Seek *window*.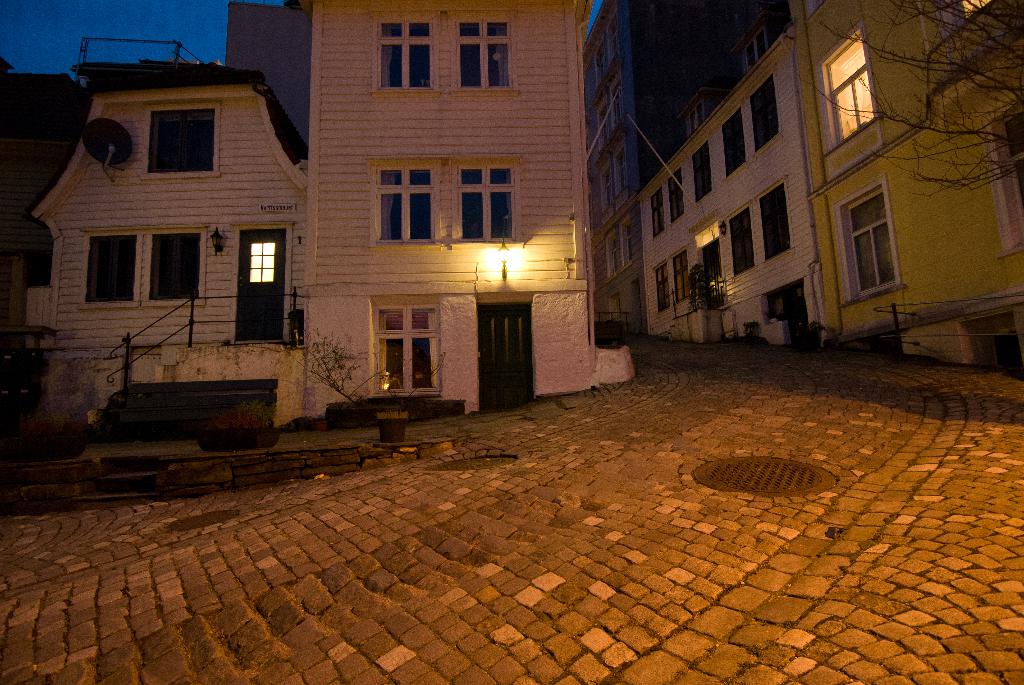
x1=666 y1=246 x2=691 y2=305.
